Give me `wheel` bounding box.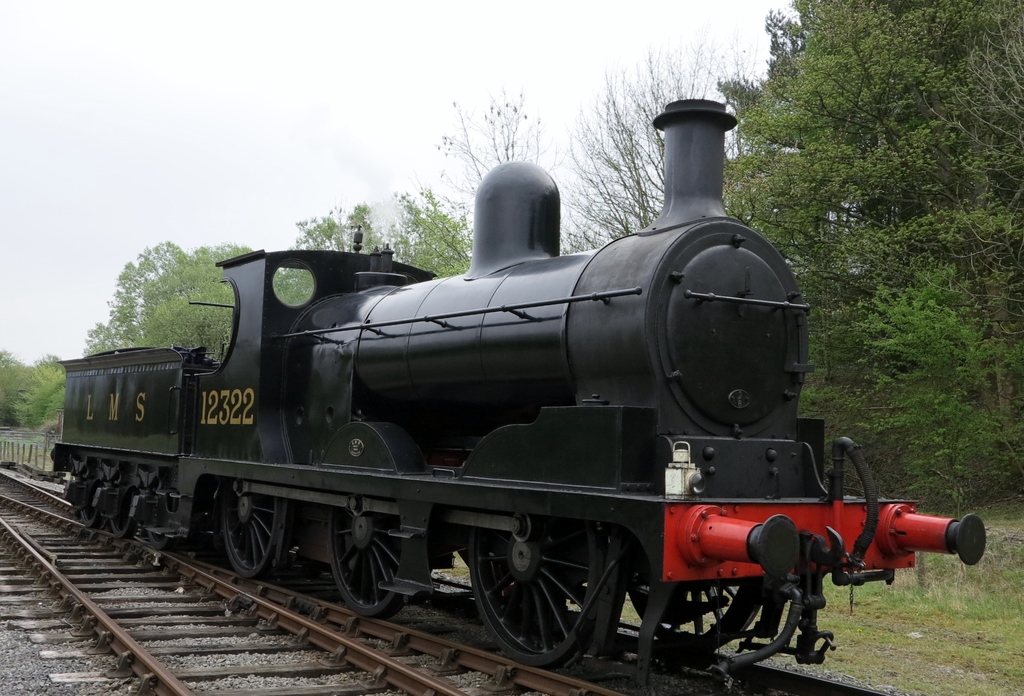
(470, 542, 616, 656).
